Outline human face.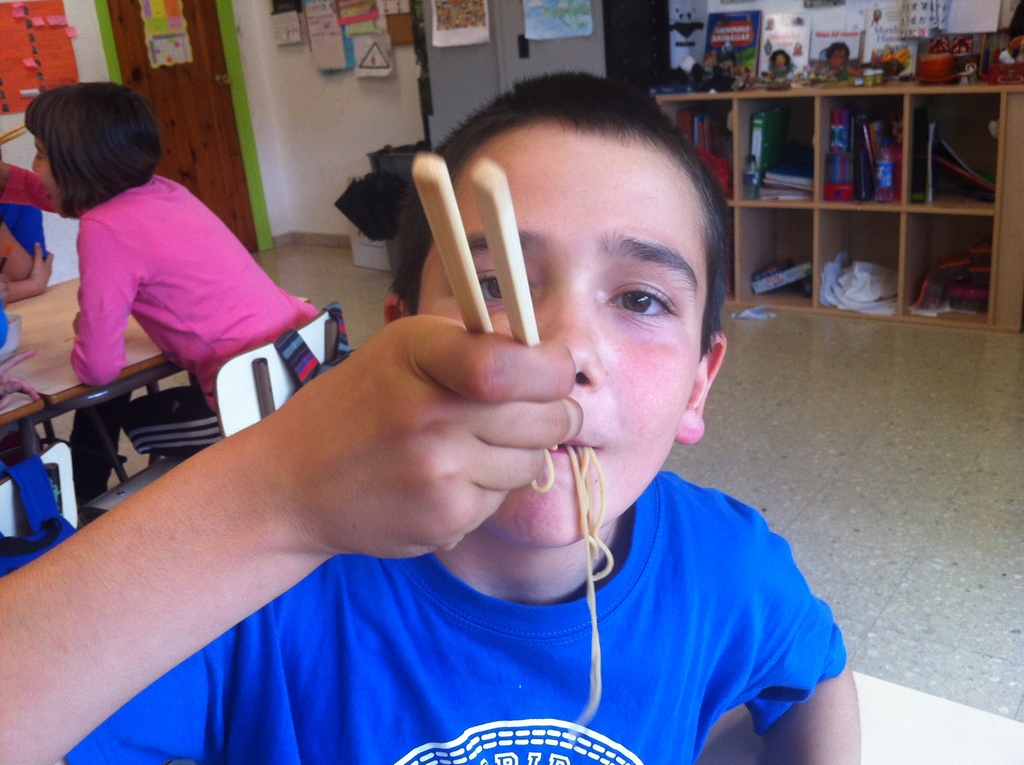
Outline: pyautogui.locateOnScreen(419, 121, 696, 556).
